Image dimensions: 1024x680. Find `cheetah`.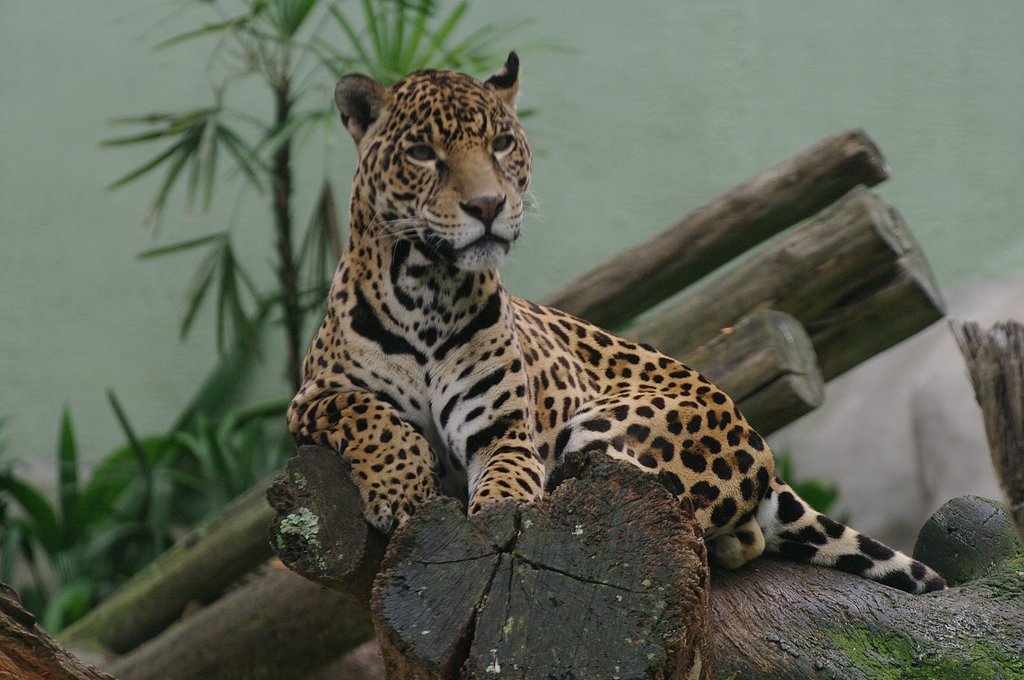
285/47/952/590.
